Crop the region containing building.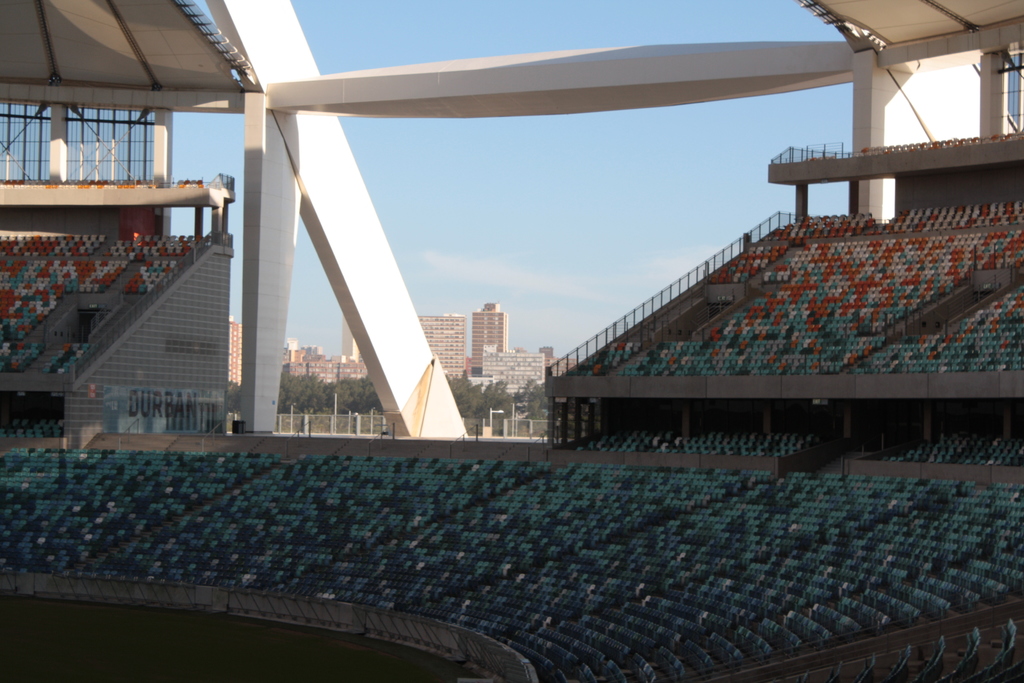
Crop region: bbox=(471, 300, 509, 372).
